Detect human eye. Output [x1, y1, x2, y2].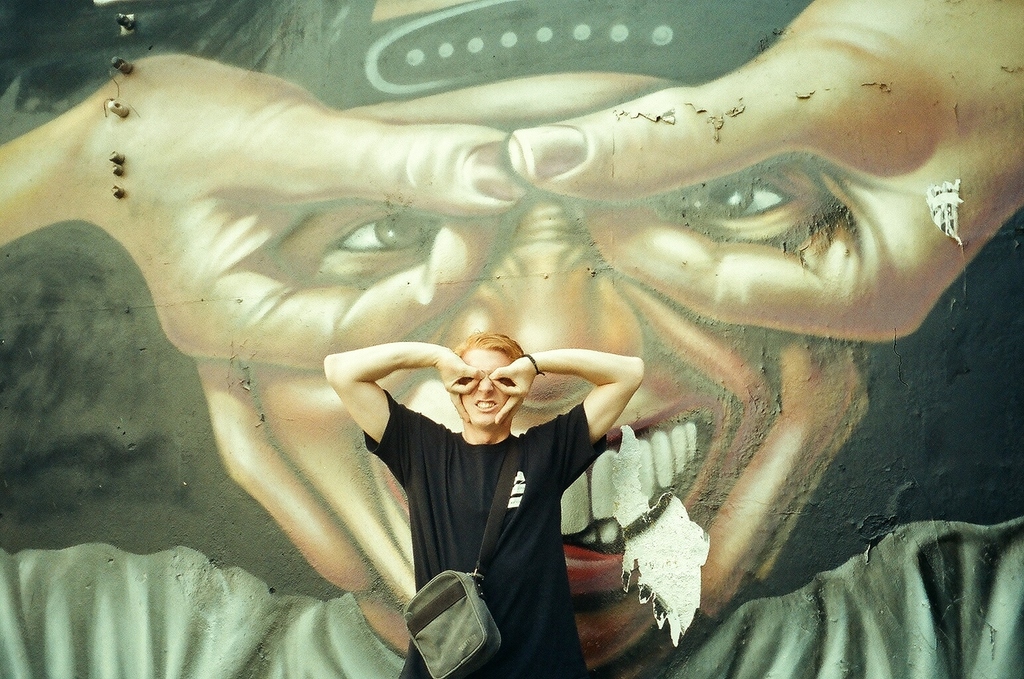
[460, 378, 472, 382].
